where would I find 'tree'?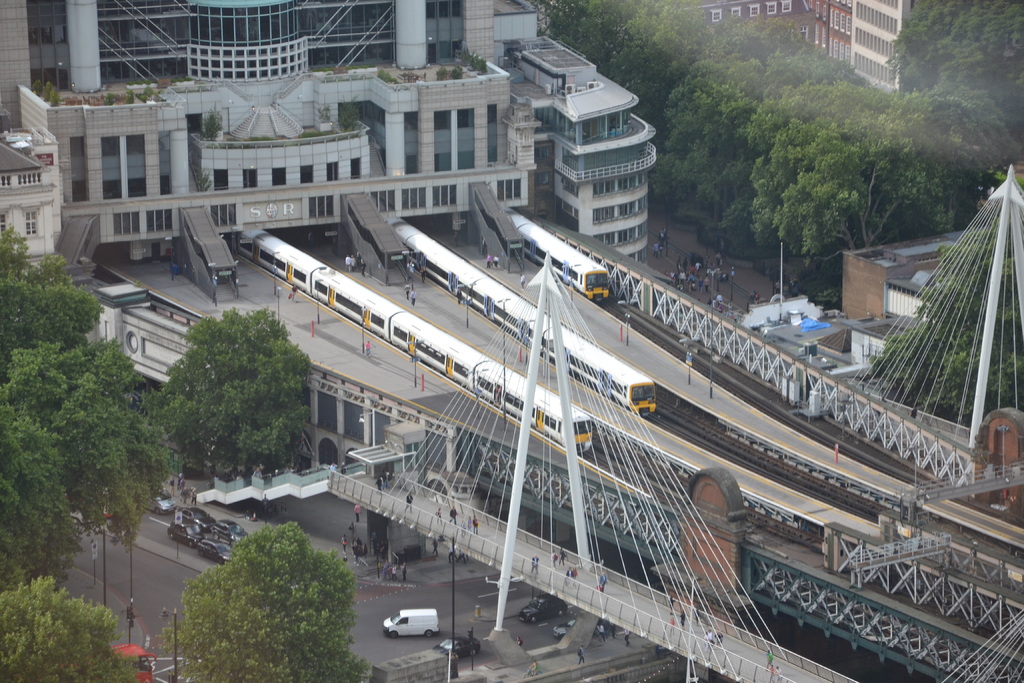
At (left=899, top=73, right=1023, bottom=173).
